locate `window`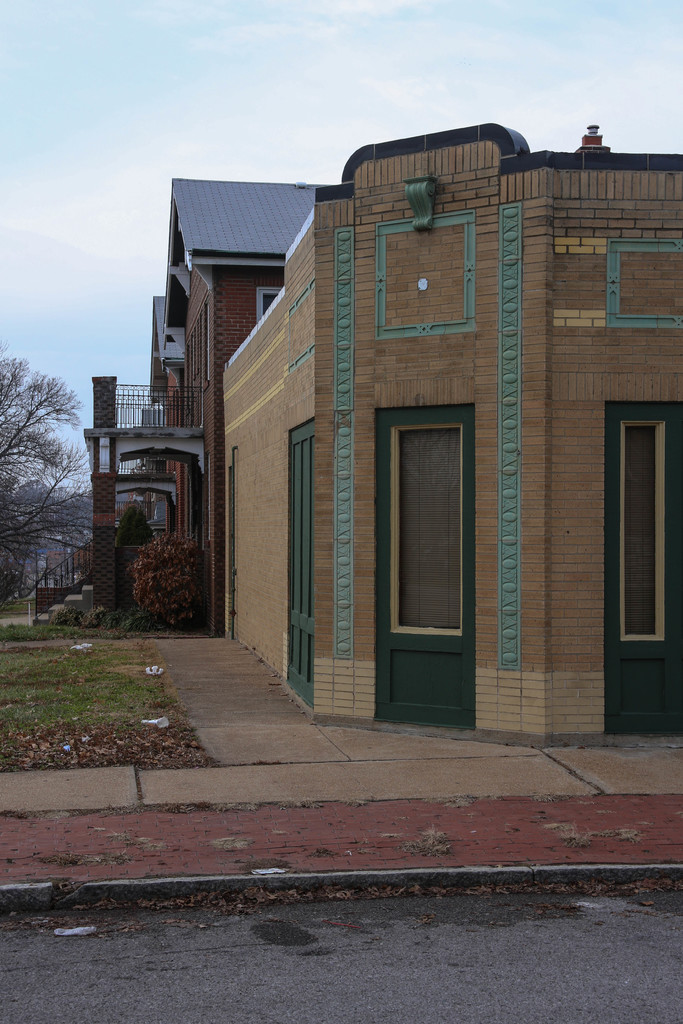
locate(252, 282, 286, 330)
